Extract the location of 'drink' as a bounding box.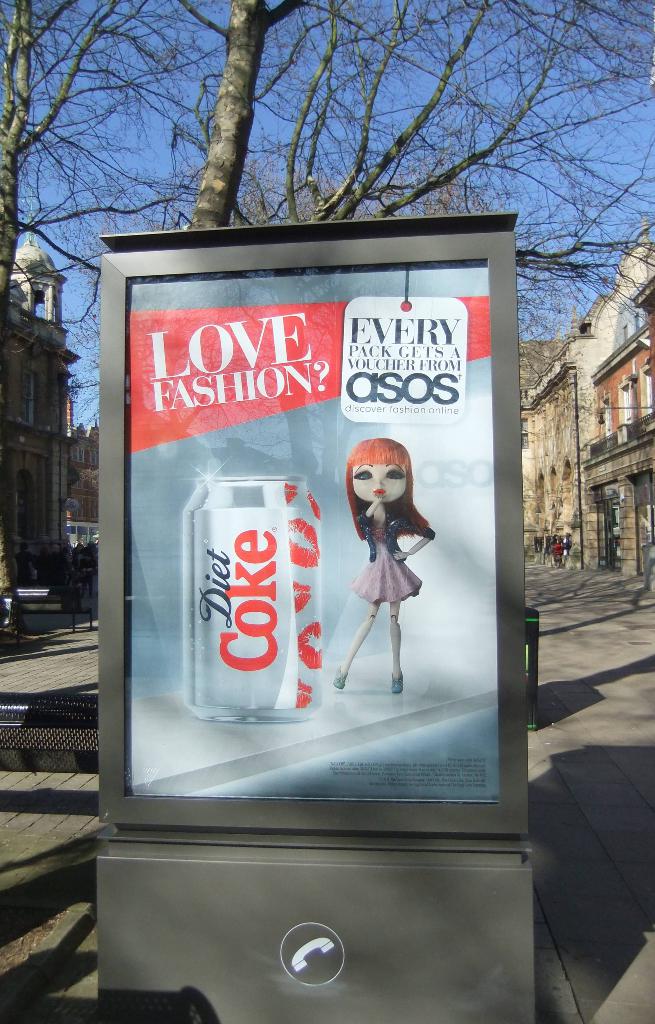
184, 480, 330, 719.
